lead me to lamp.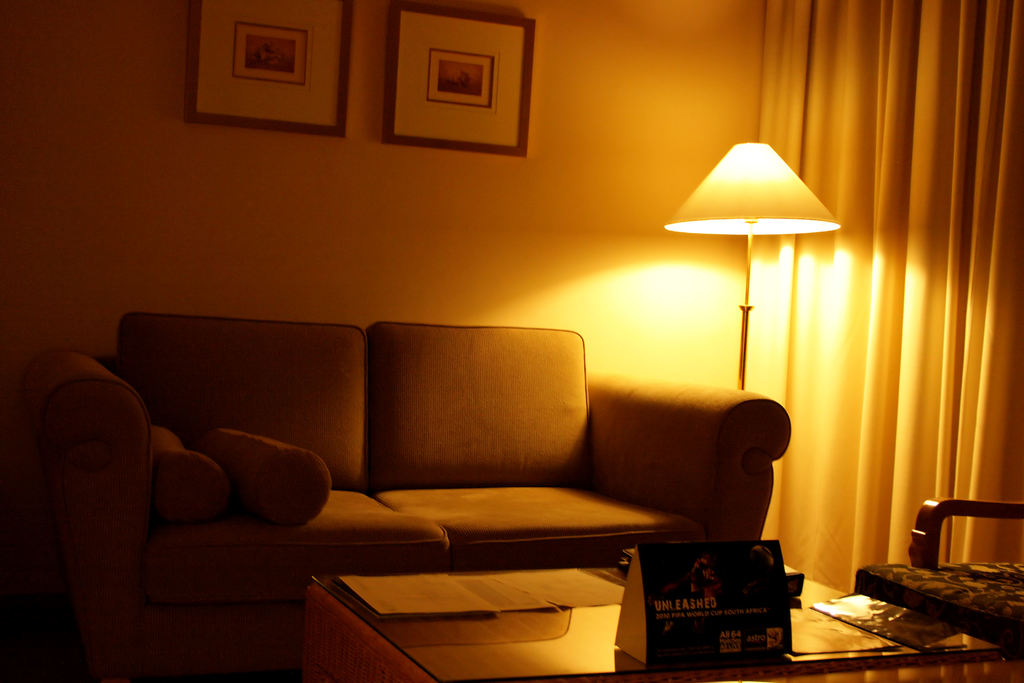
Lead to 661 139 842 387.
